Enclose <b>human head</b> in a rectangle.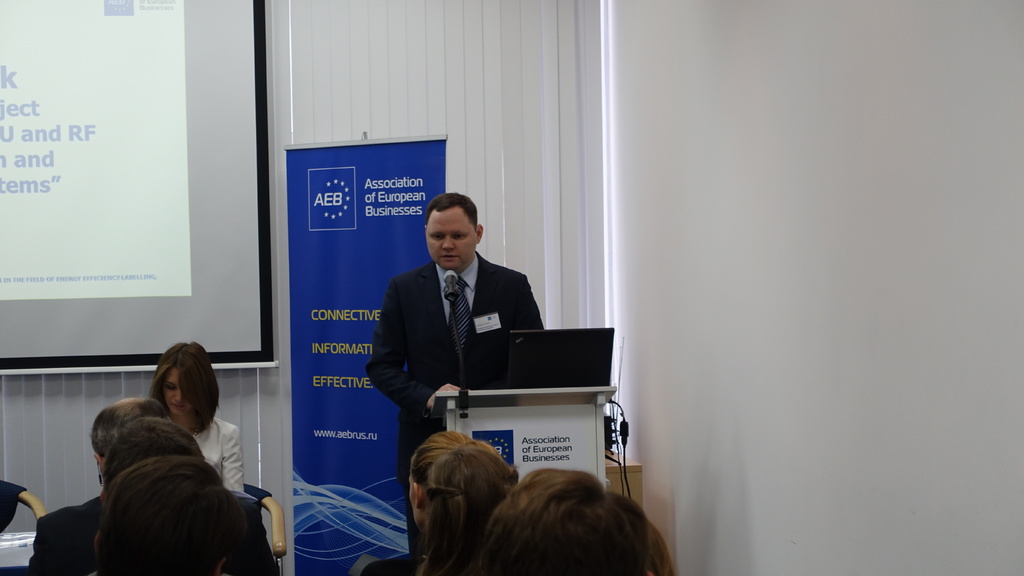
[left=156, top=345, right=218, bottom=416].
